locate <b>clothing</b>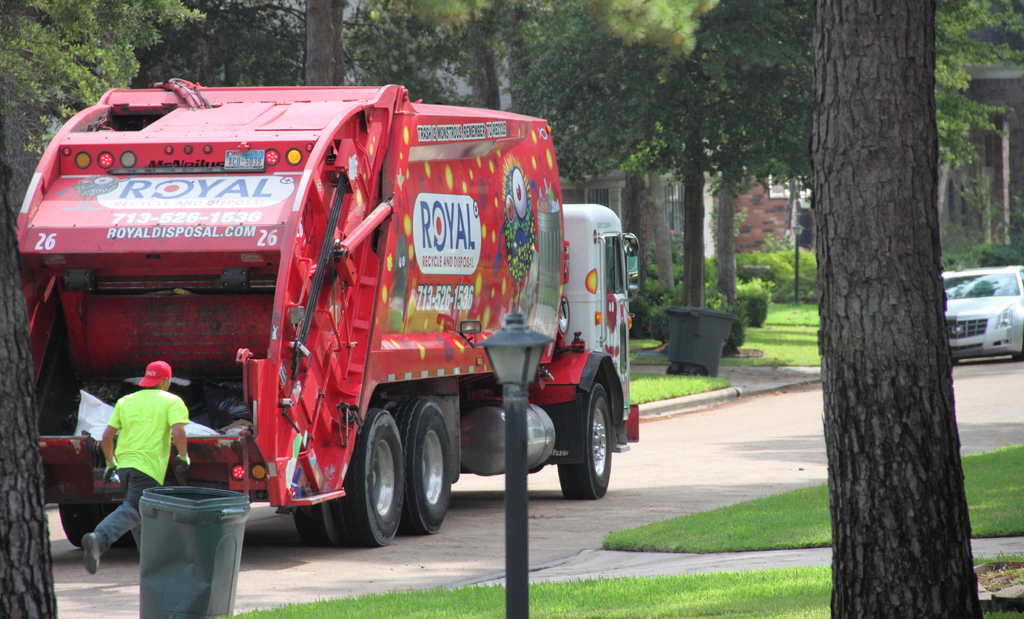
x1=106 y1=387 x2=189 y2=488
